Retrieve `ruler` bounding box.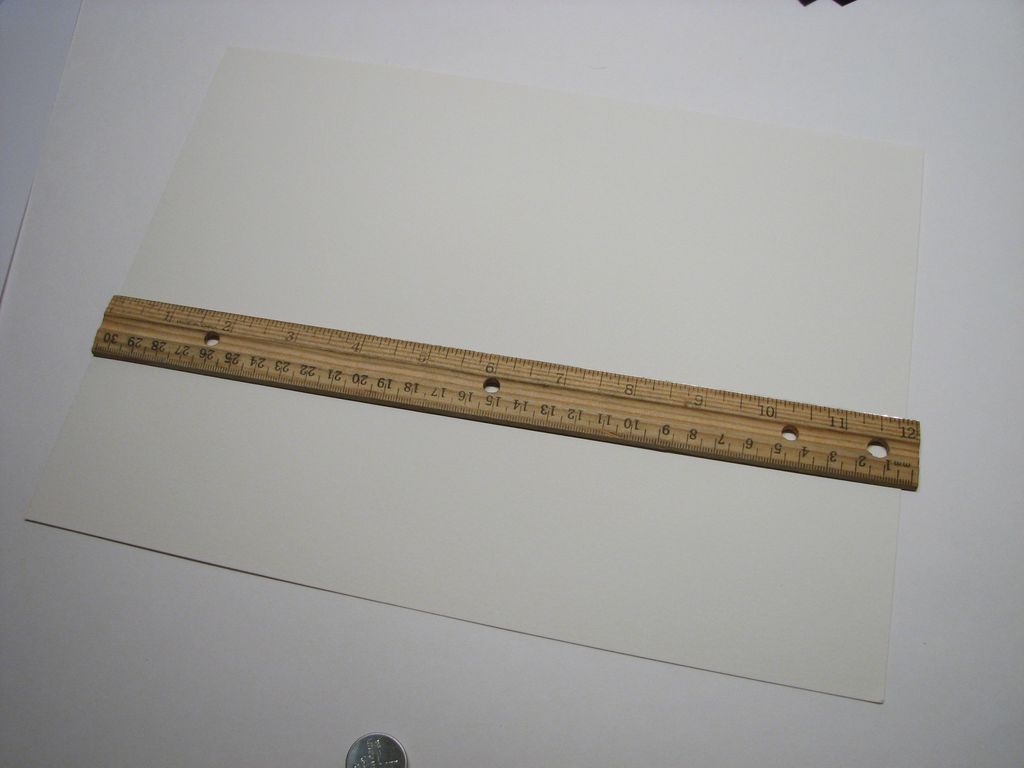
Bounding box: (left=93, top=296, right=916, bottom=490).
